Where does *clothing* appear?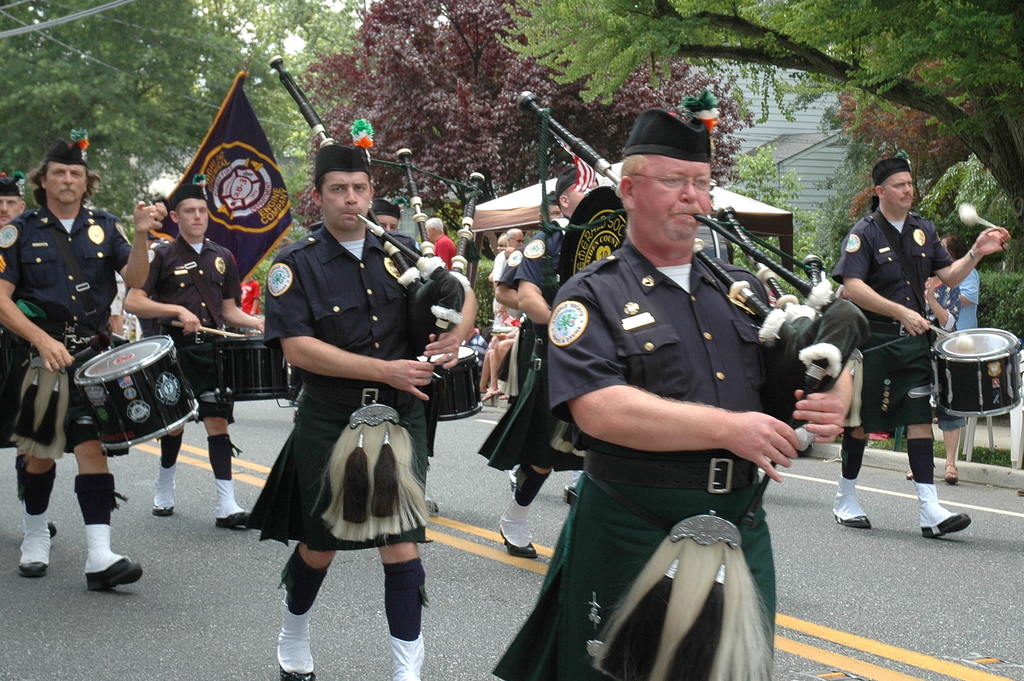
Appears at 825/204/950/428.
